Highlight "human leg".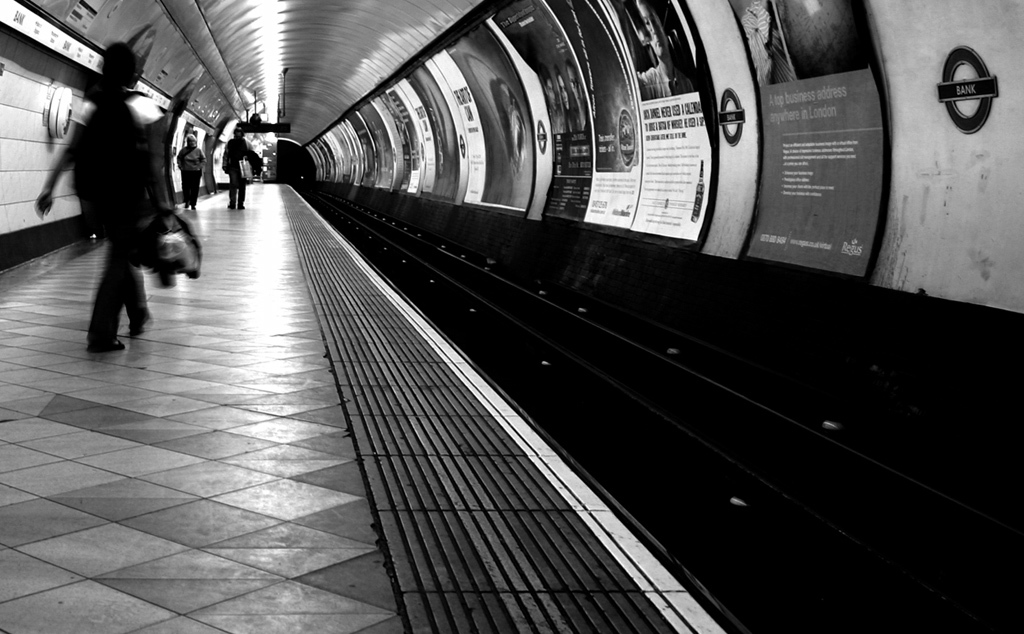
Highlighted region: <box>123,270,151,337</box>.
